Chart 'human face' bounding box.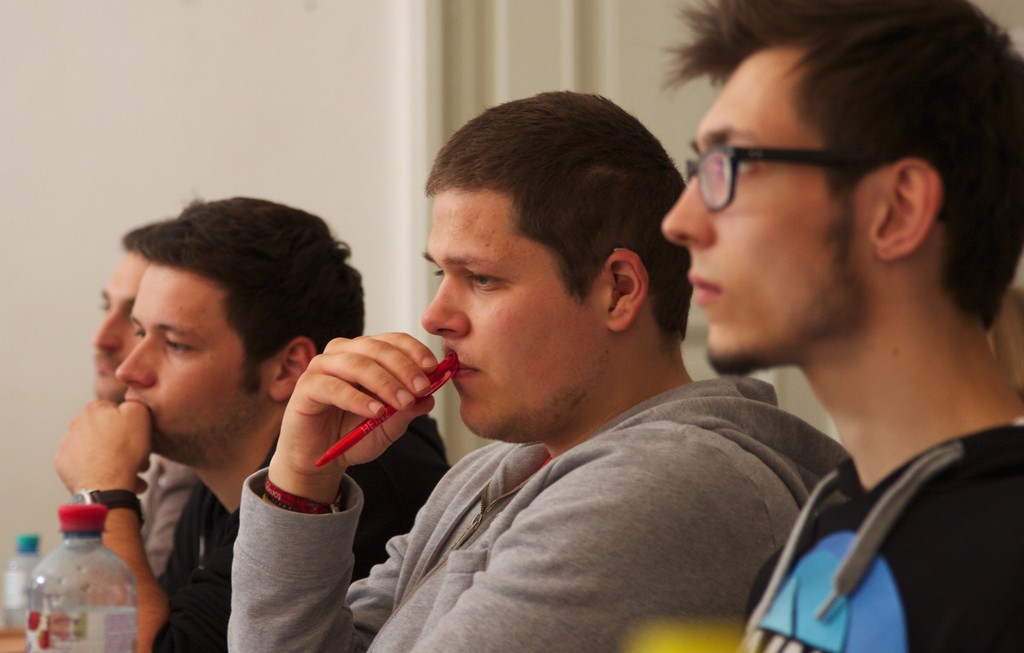
Charted: {"x1": 420, "y1": 189, "x2": 604, "y2": 442}.
